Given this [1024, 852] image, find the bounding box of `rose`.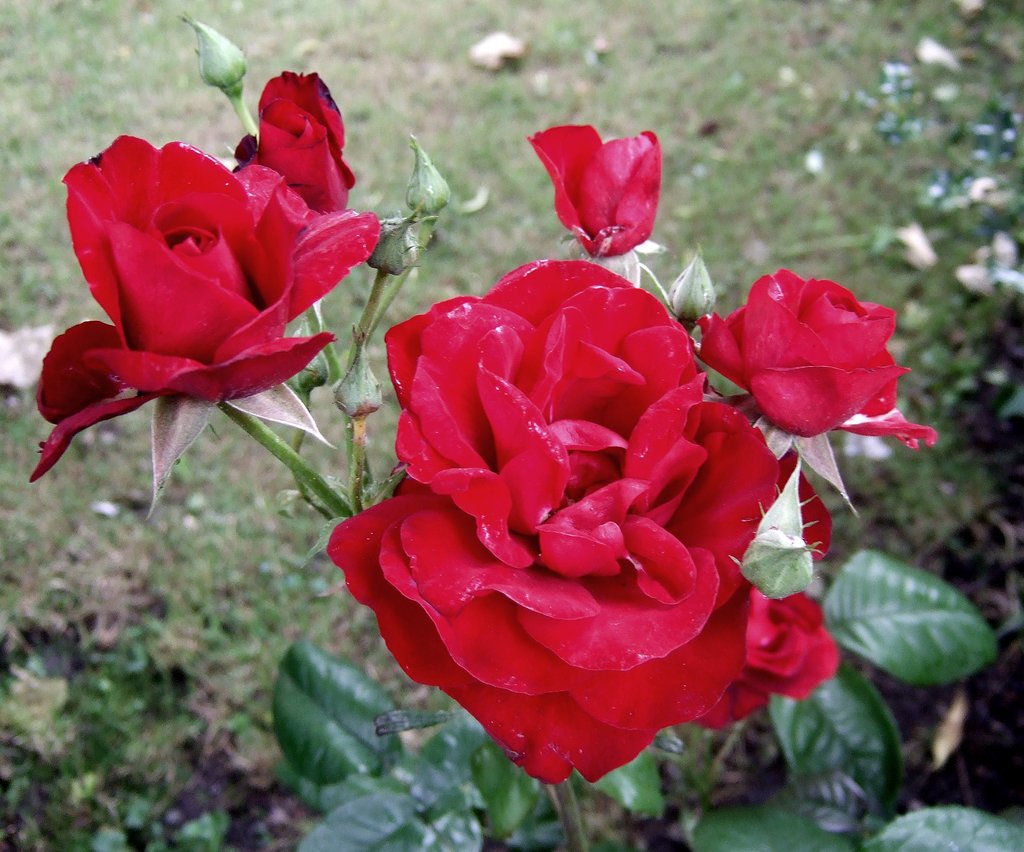
<box>250,68,356,213</box>.
